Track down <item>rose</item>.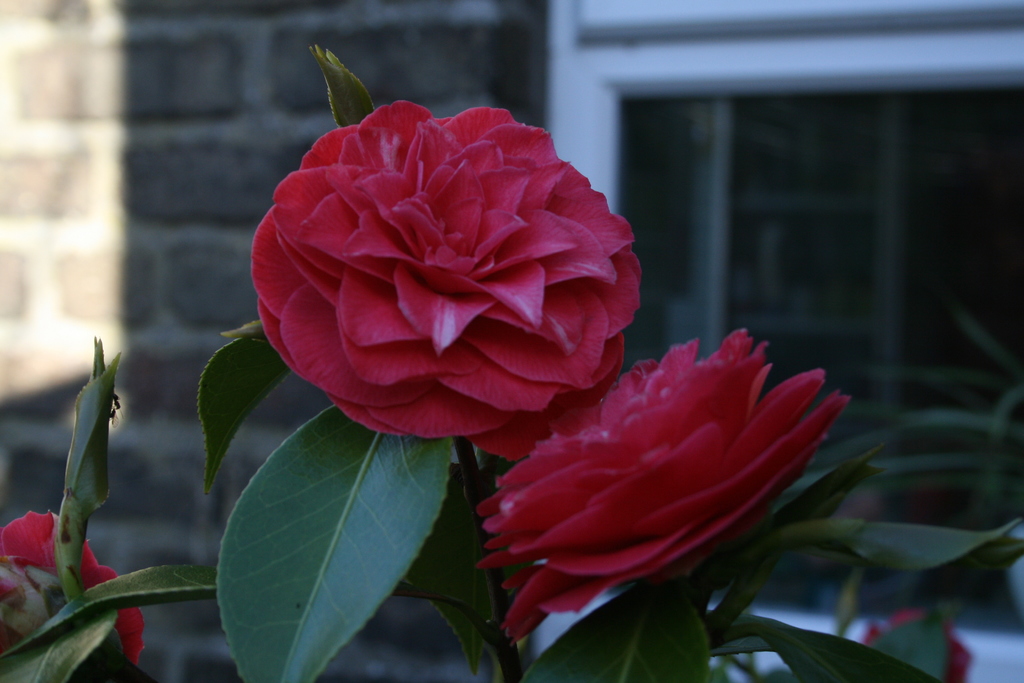
Tracked to <bbox>246, 96, 642, 463</bbox>.
